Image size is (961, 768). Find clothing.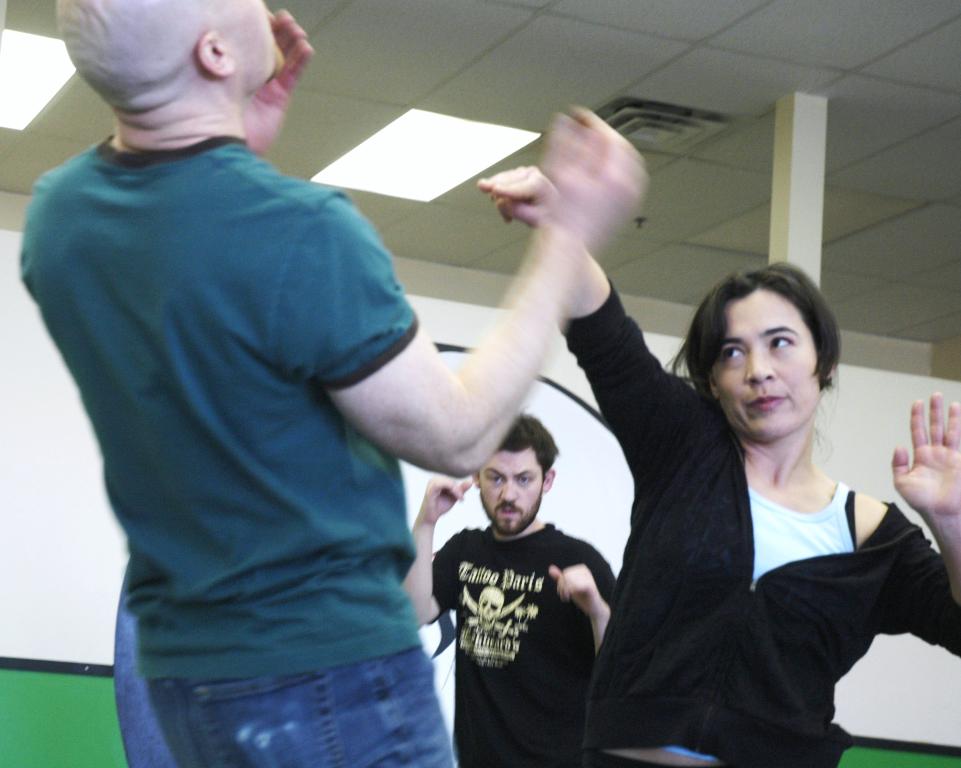
[437, 480, 621, 745].
